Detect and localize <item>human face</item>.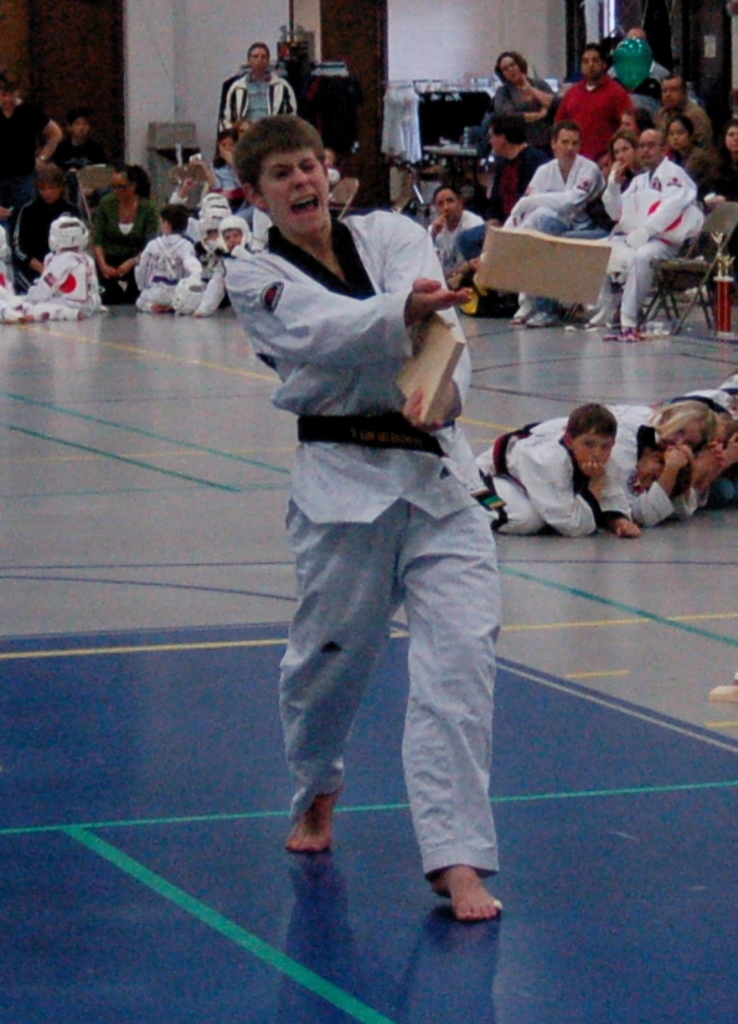
Localized at 249,46,269,79.
